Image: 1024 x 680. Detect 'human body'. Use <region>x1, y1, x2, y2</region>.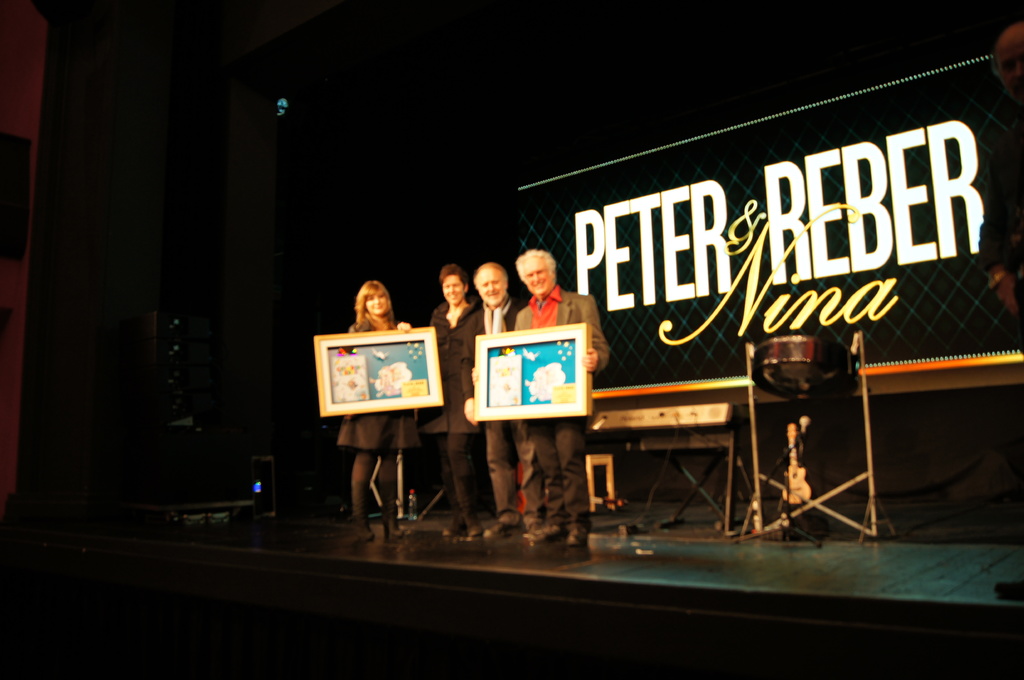
<region>471, 249, 608, 550</region>.
